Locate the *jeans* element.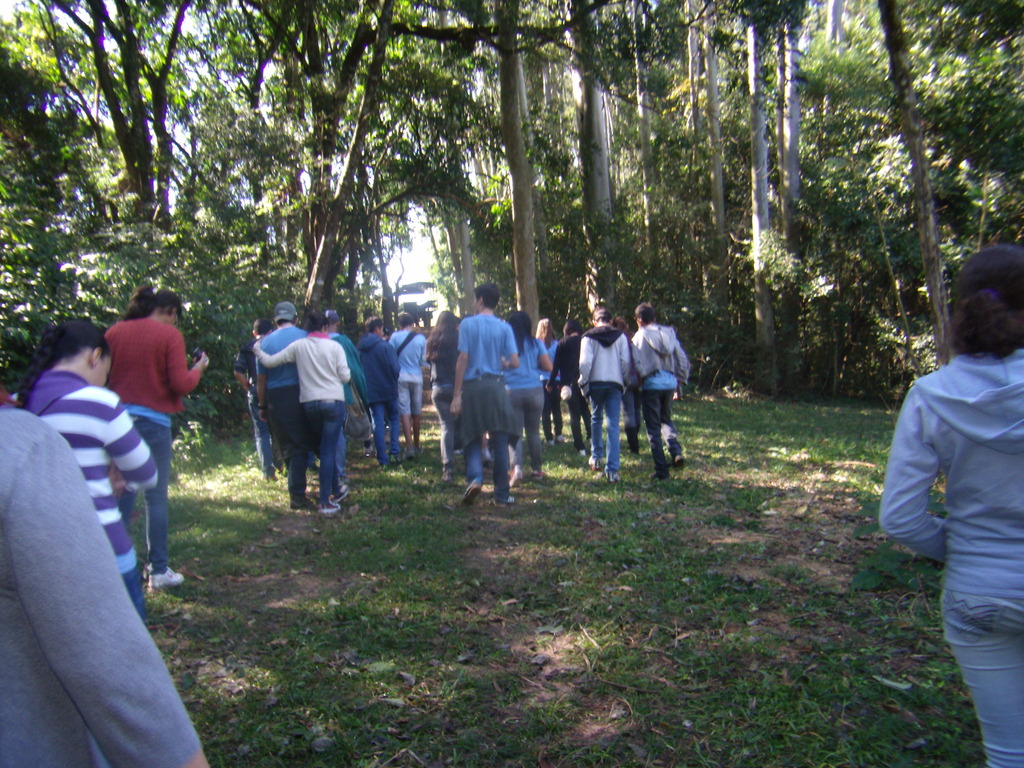
Element bbox: region(429, 388, 459, 470).
